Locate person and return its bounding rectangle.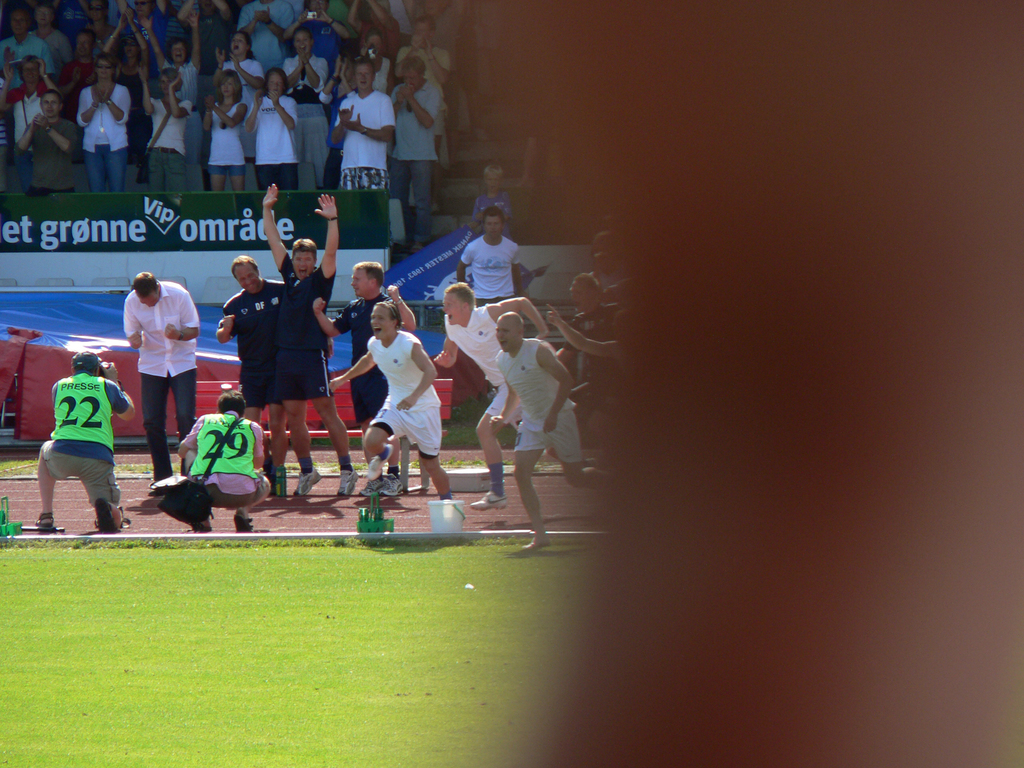
rect(17, 77, 83, 199).
